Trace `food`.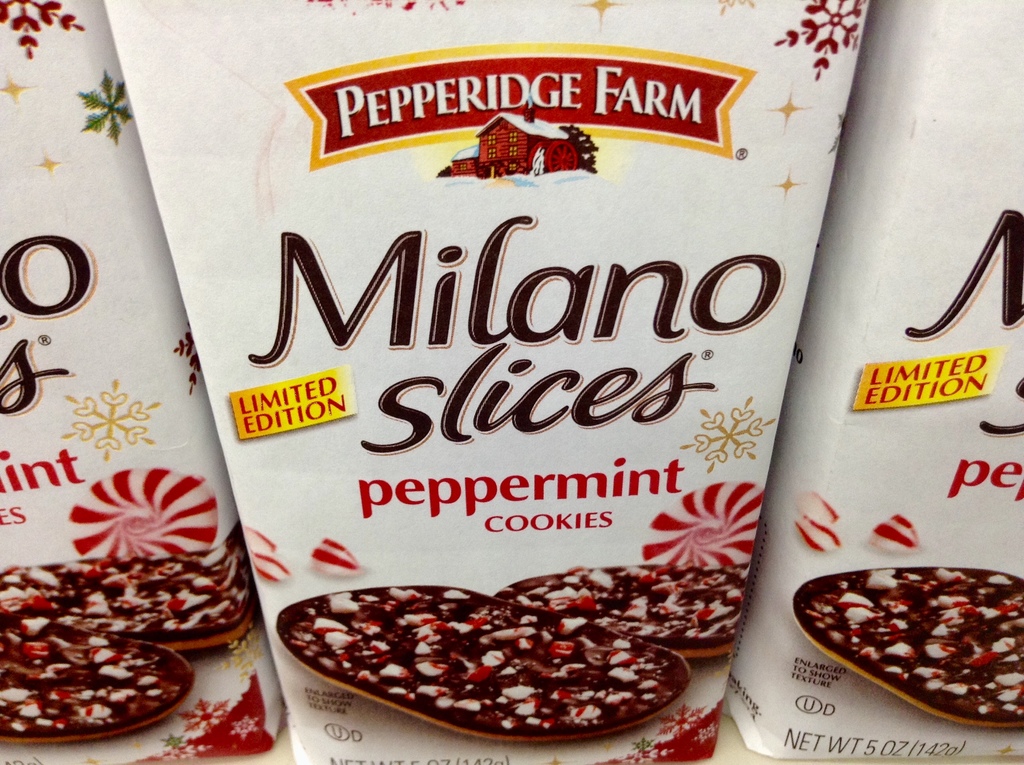
Traced to select_region(253, 551, 294, 581).
